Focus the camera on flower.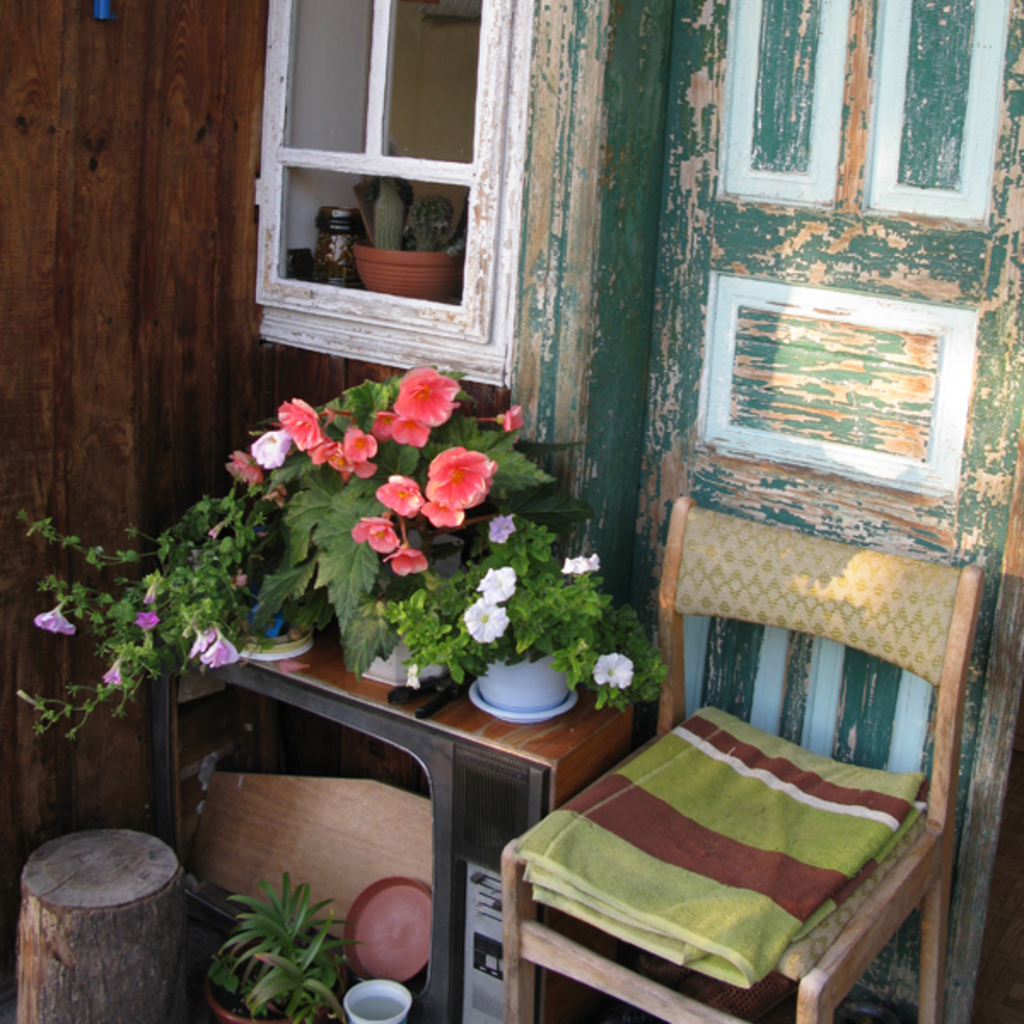
Focus region: x1=253, y1=428, x2=288, y2=466.
